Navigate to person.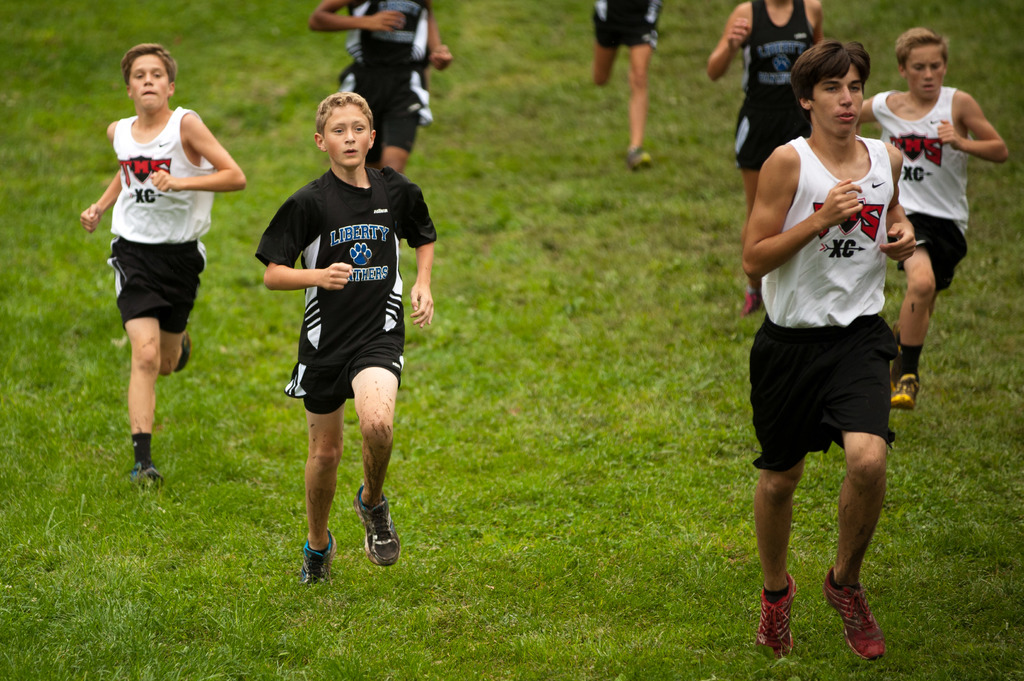
Navigation target: pyautogui.locateOnScreen(260, 71, 419, 592).
